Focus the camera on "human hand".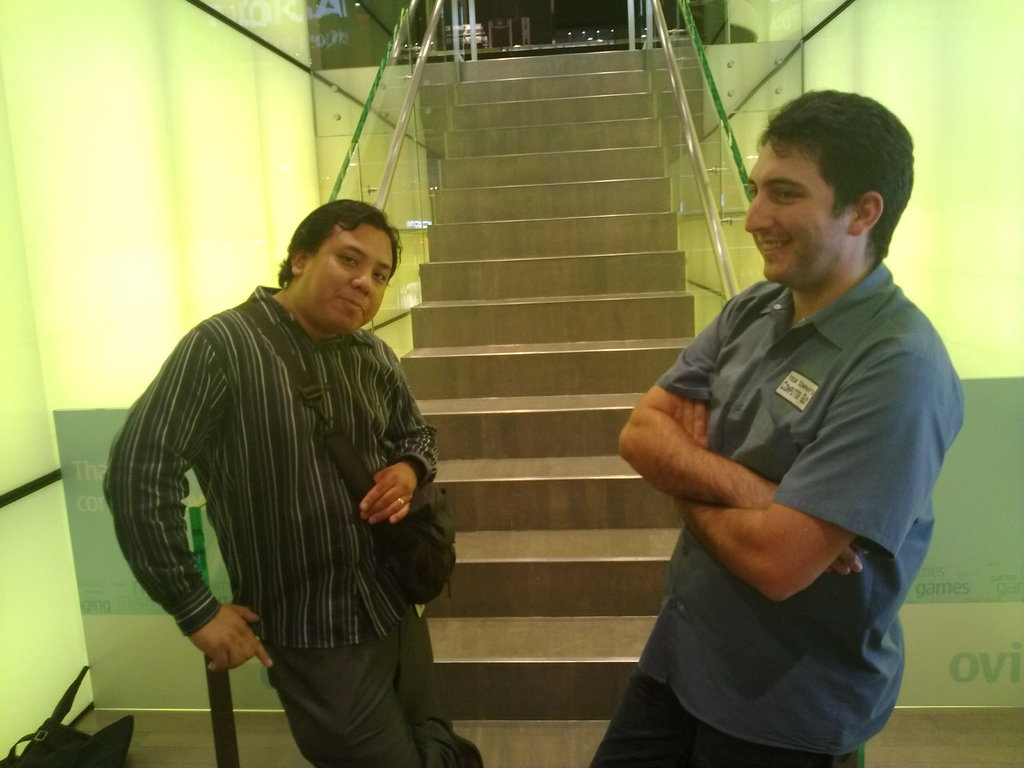
Focus region: [173, 608, 249, 694].
